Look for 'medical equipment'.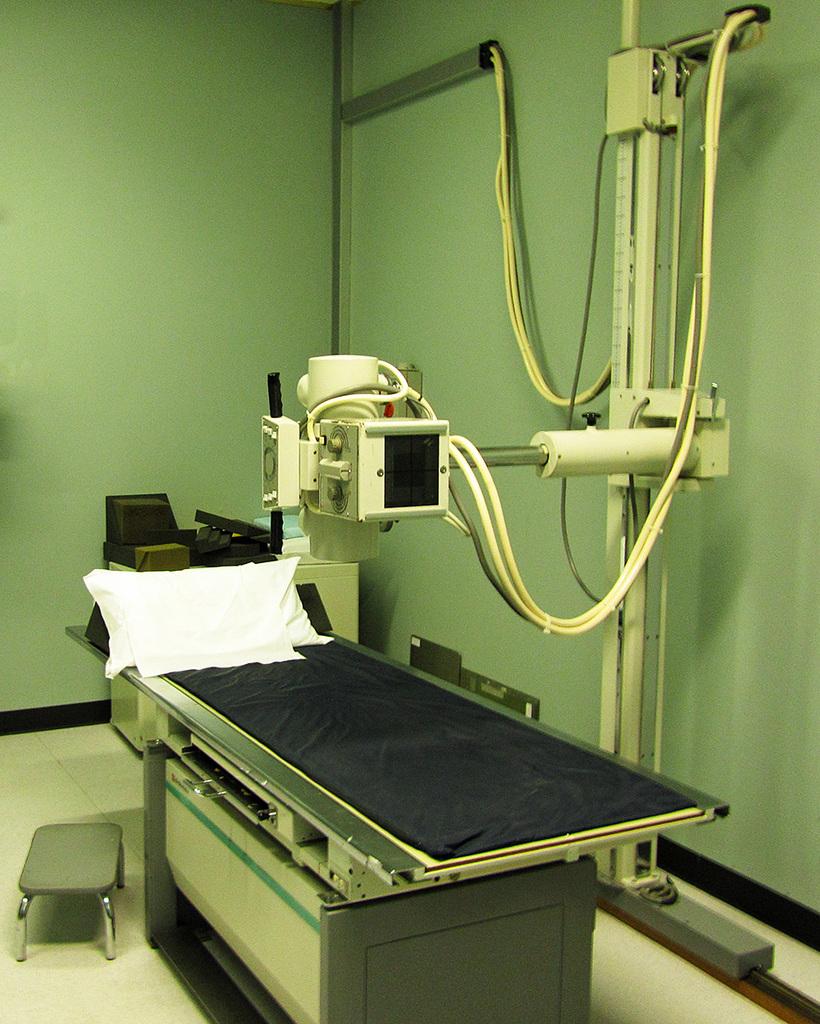
Found: (x1=64, y1=12, x2=819, y2=1023).
